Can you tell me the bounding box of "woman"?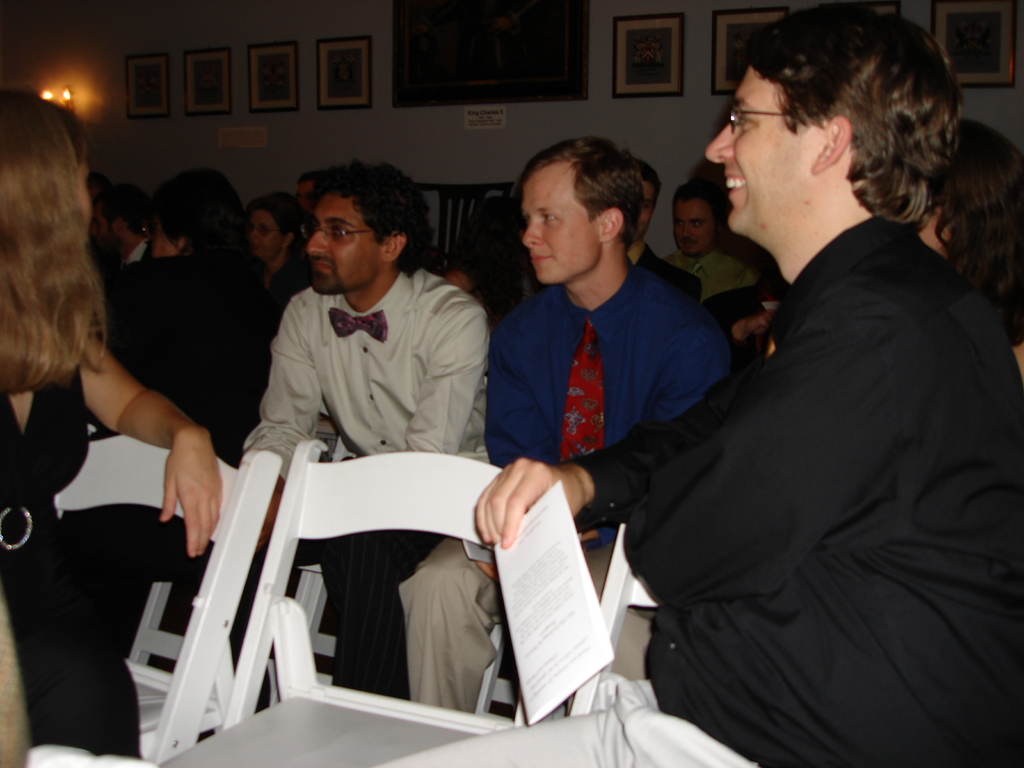
box(6, 103, 206, 692).
